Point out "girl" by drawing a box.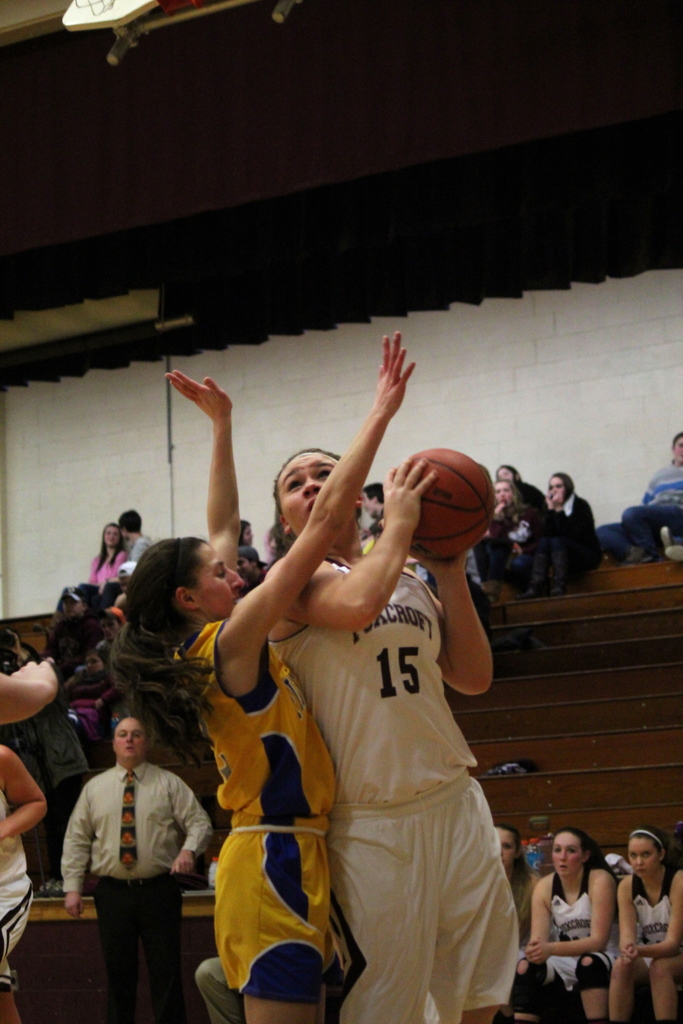
l=88, t=520, r=133, b=604.
